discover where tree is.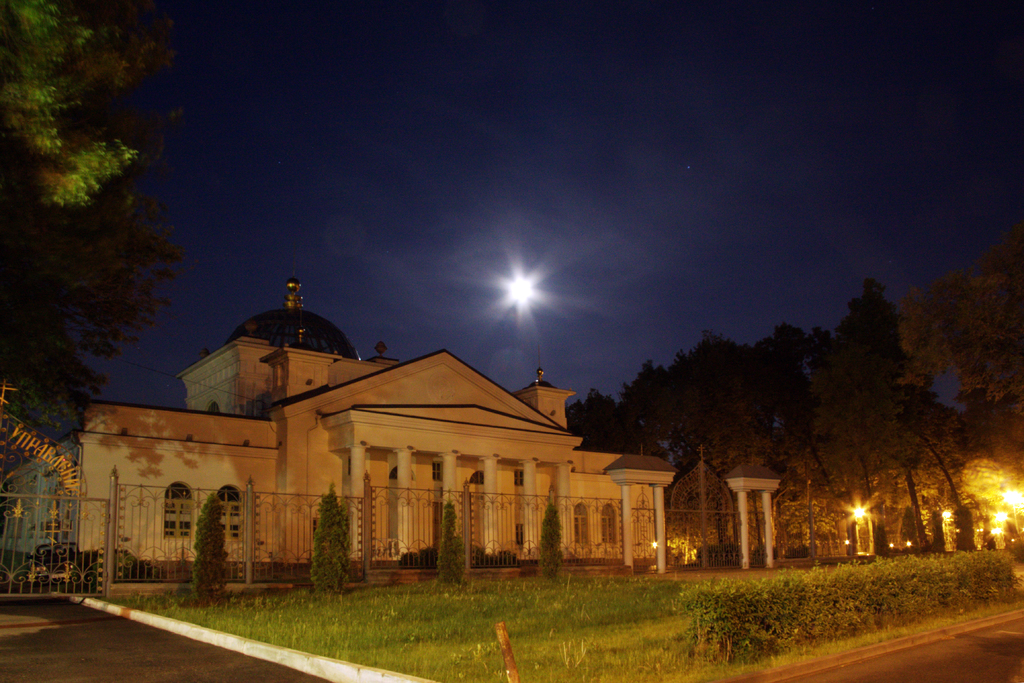
Discovered at bbox=(189, 483, 228, 598).
